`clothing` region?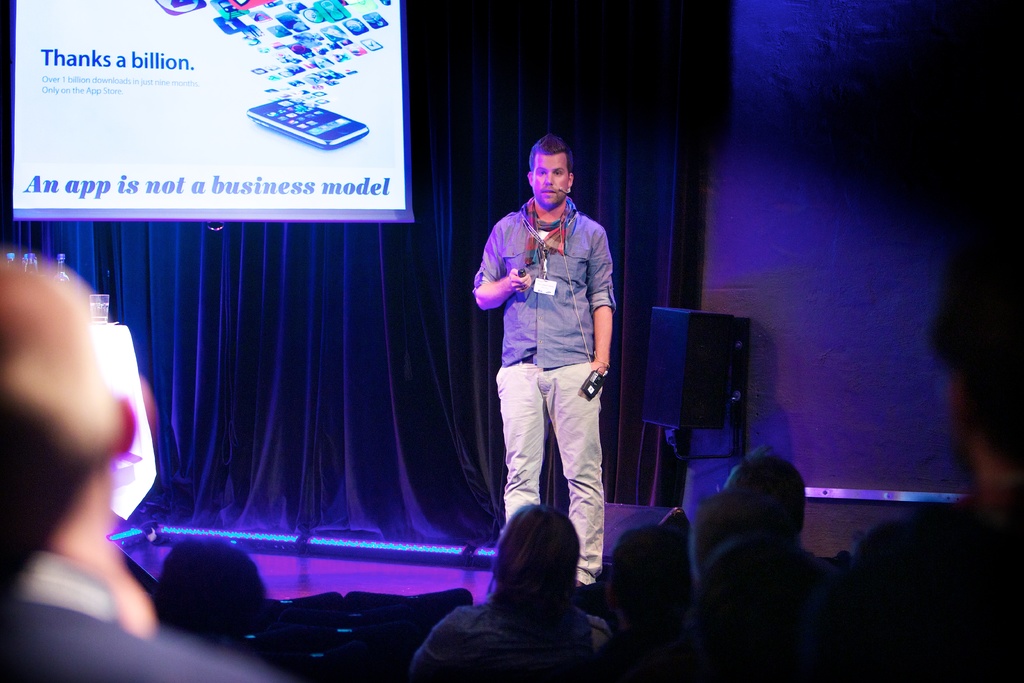
region(3, 553, 264, 682)
